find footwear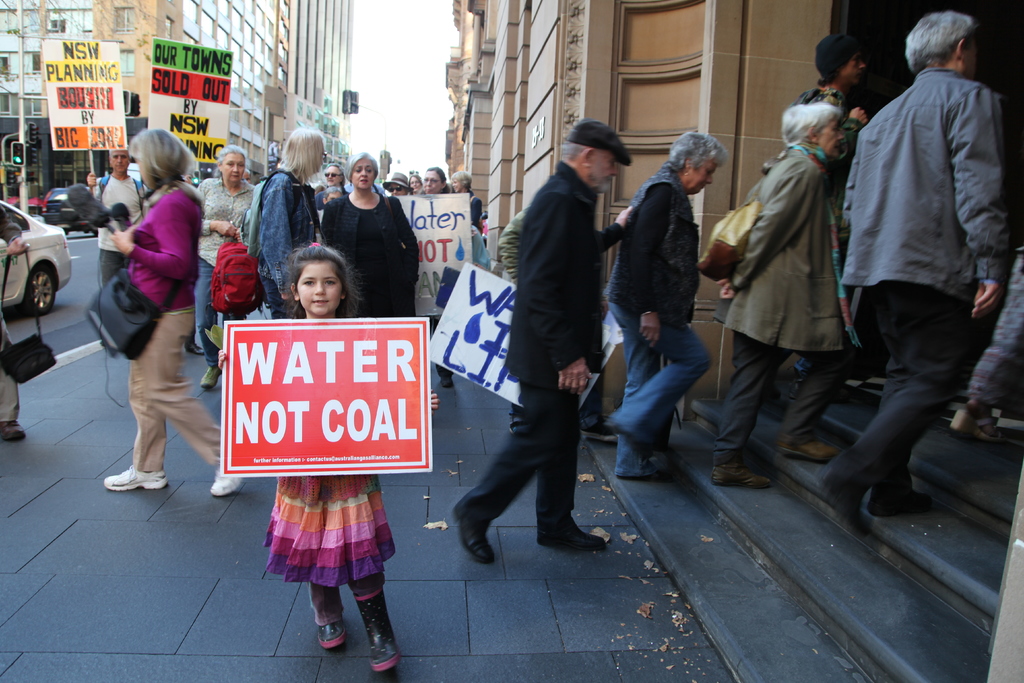
202,368,221,391
